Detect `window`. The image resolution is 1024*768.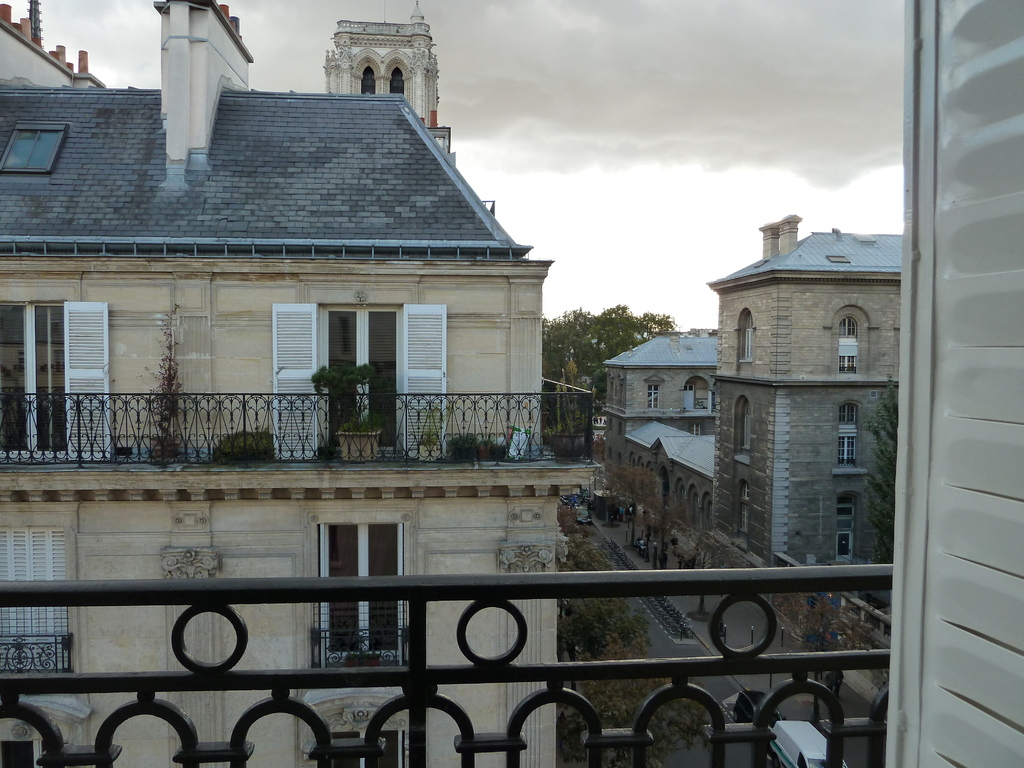
locate(3, 122, 67, 172).
